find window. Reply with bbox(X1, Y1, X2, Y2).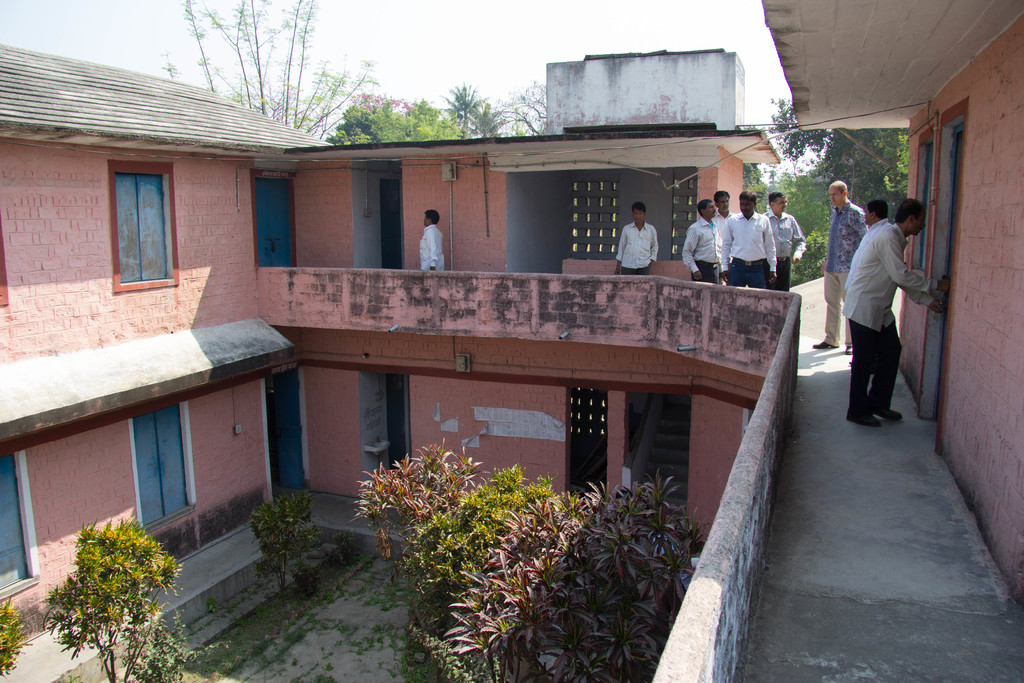
bbox(0, 456, 40, 600).
